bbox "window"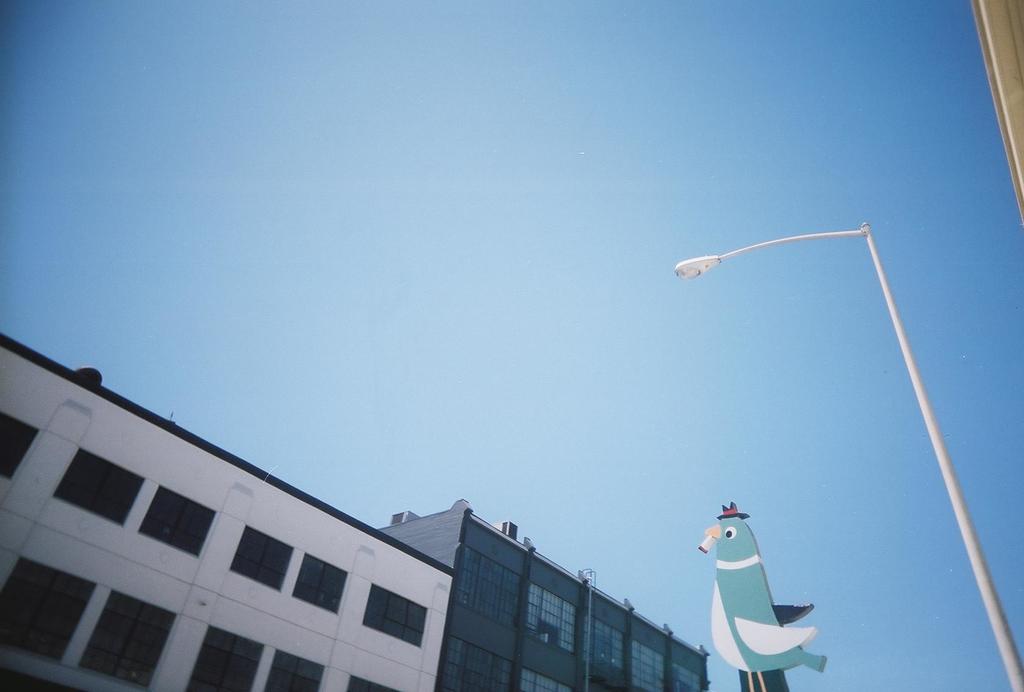
[346, 675, 390, 691]
